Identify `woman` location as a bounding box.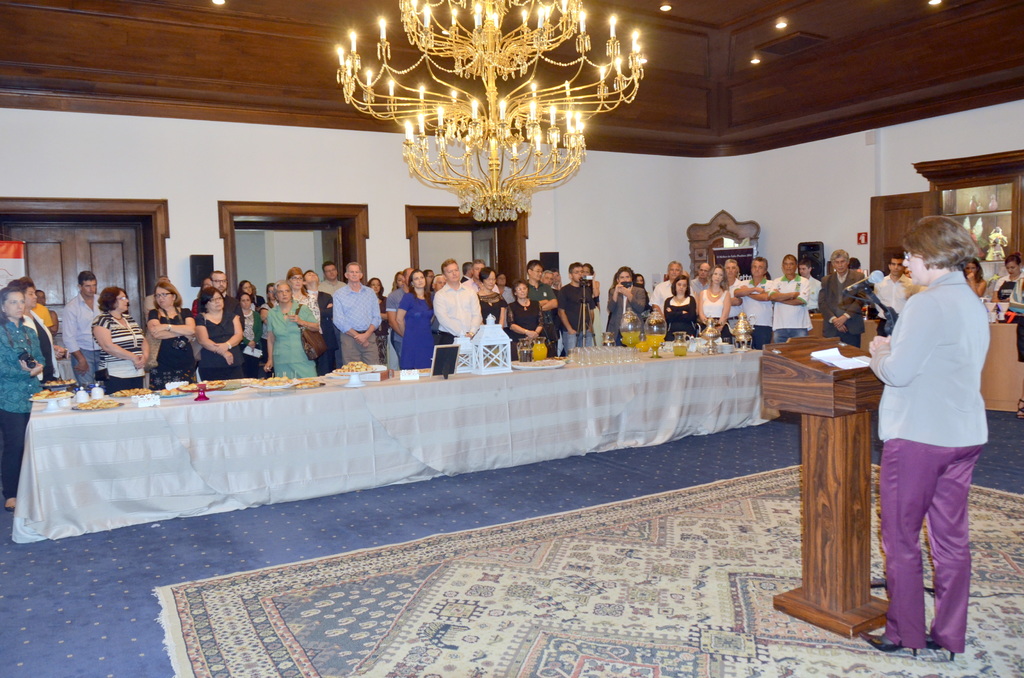
[x1=285, y1=265, x2=323, y2=324].
